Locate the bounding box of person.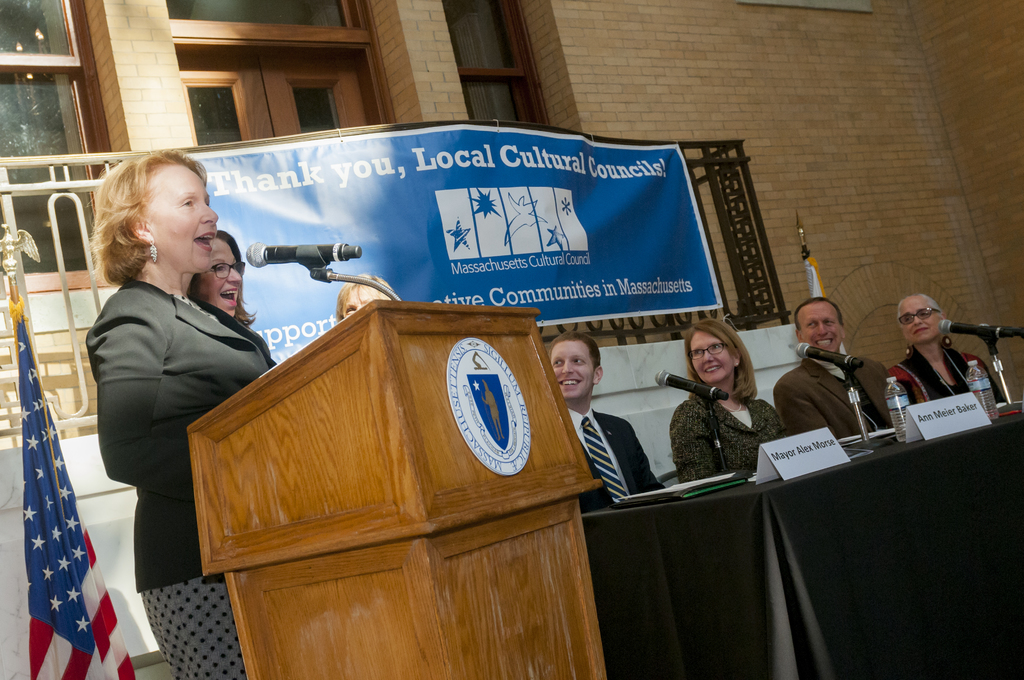
Bounding box: select_region(886, 293, 1007, 412).
